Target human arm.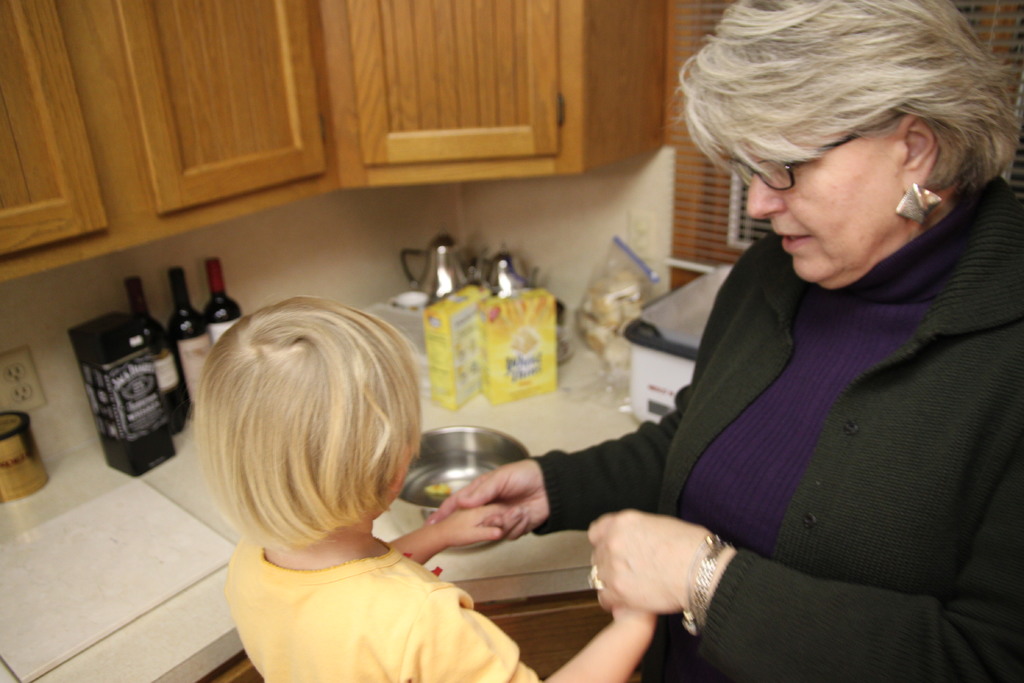
Target region: [388,500,513,562].
